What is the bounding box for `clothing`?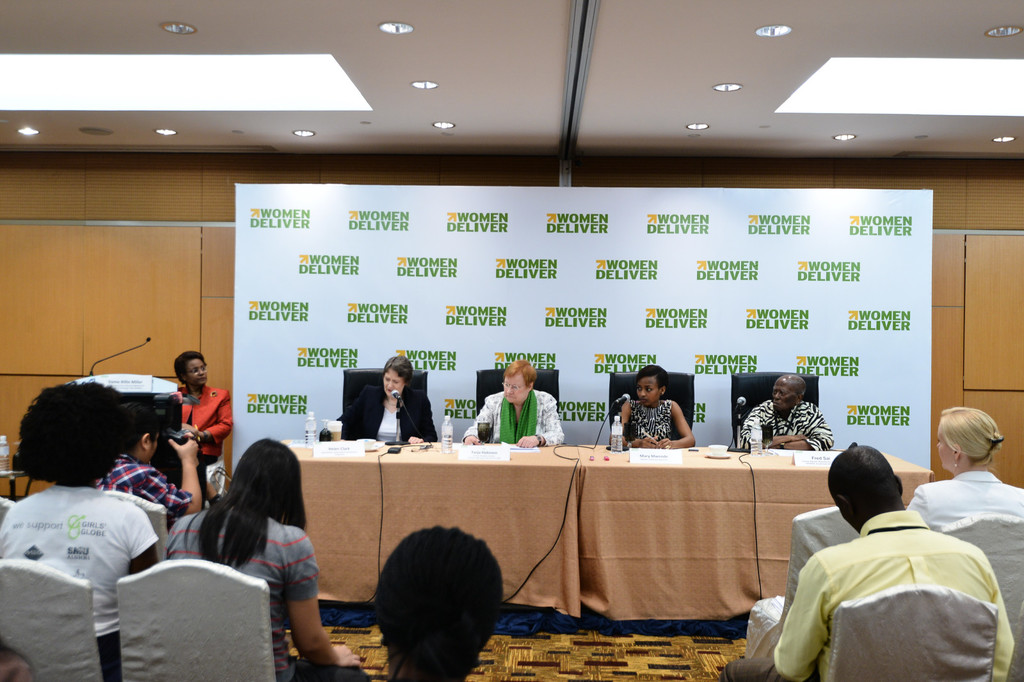
(169,384,236,484).
